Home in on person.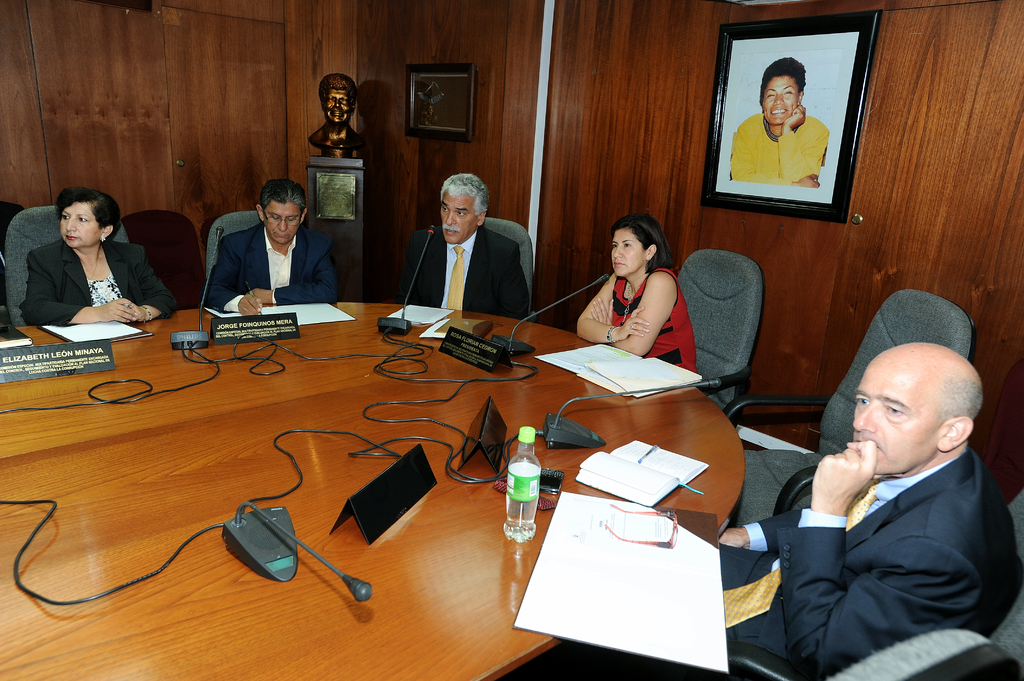
Homed in at 749:326:1017:680.
